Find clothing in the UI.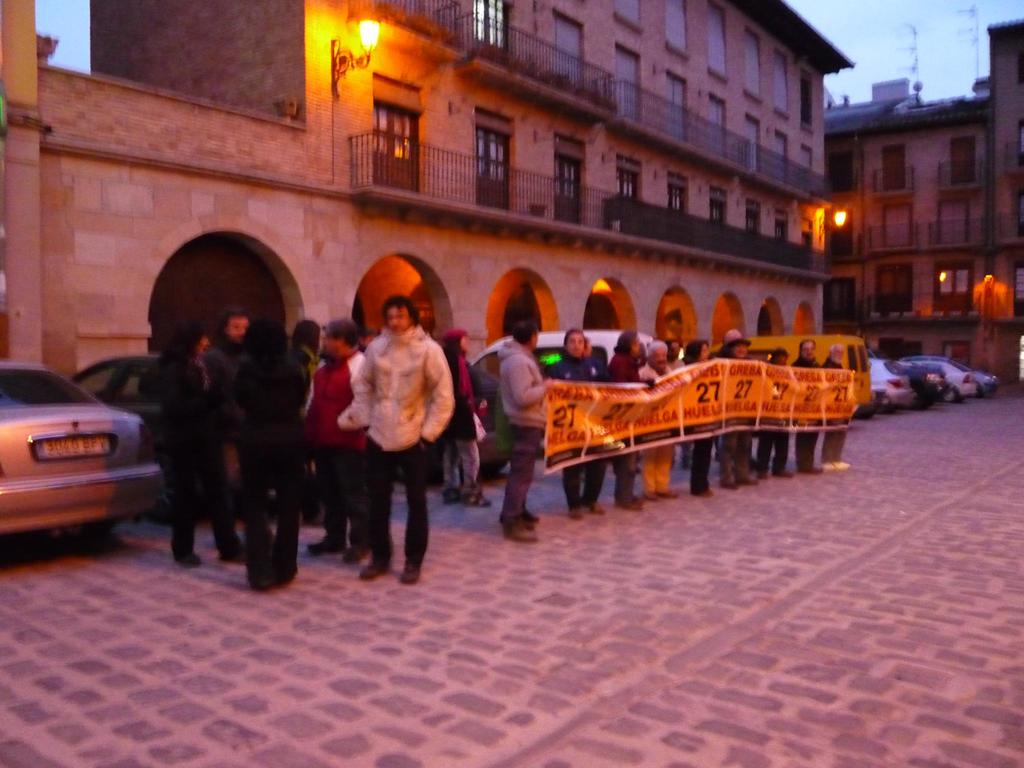
UI element at {"left": 433, "top": 325, "right": 488, "bottom": 496}.
